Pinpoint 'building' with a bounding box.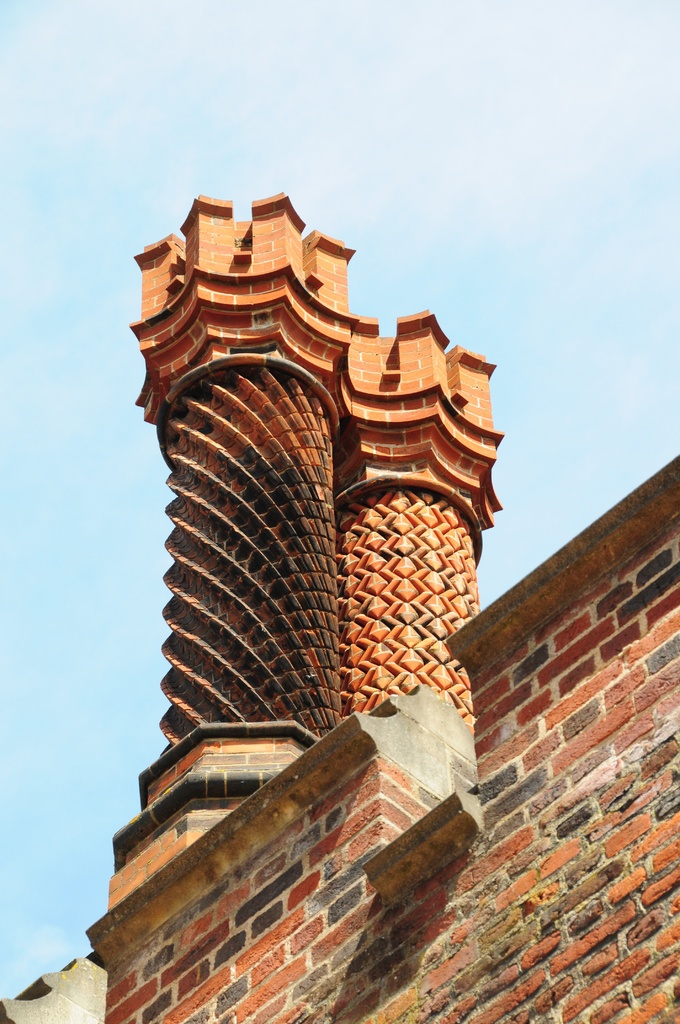
(x1=0, y1=190, x2=679, y2=1023).
